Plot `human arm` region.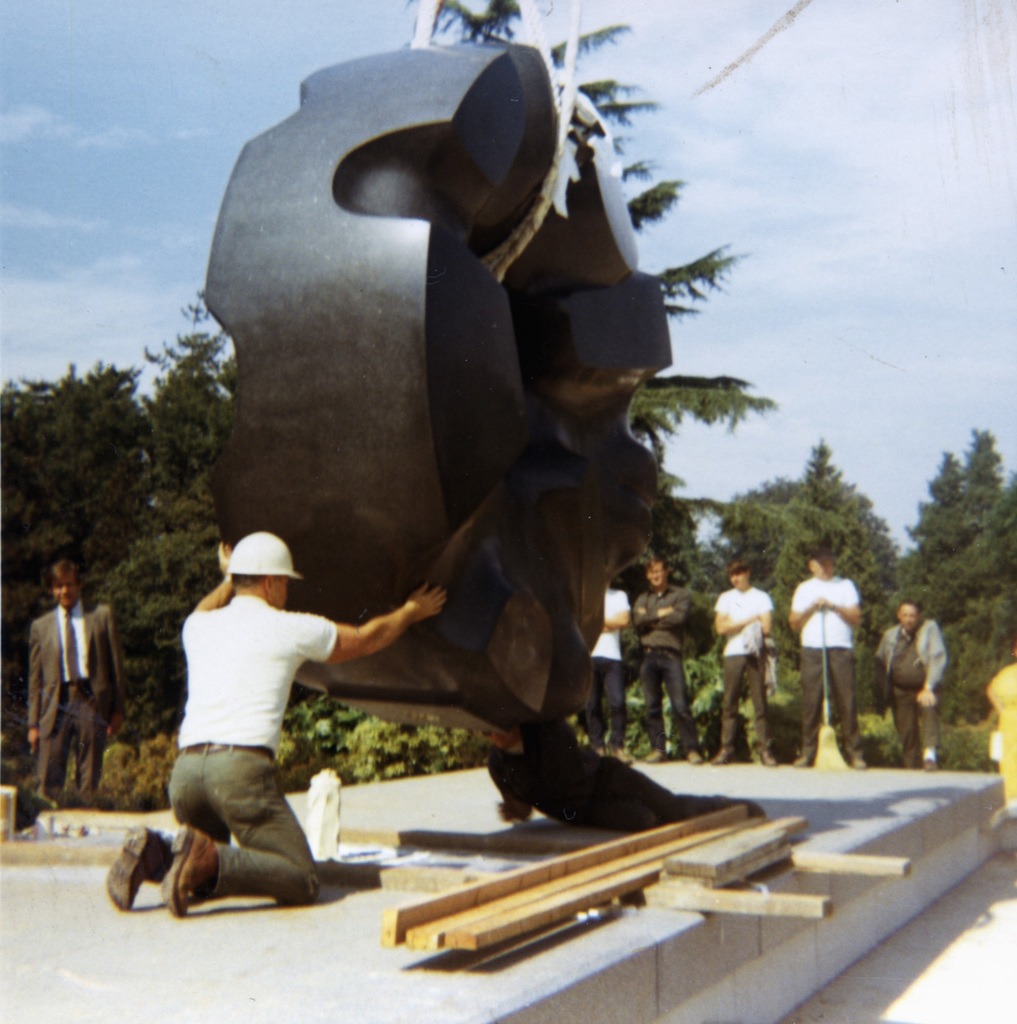
Plotted at [left=709, top=583, right=751, bottom=640].
